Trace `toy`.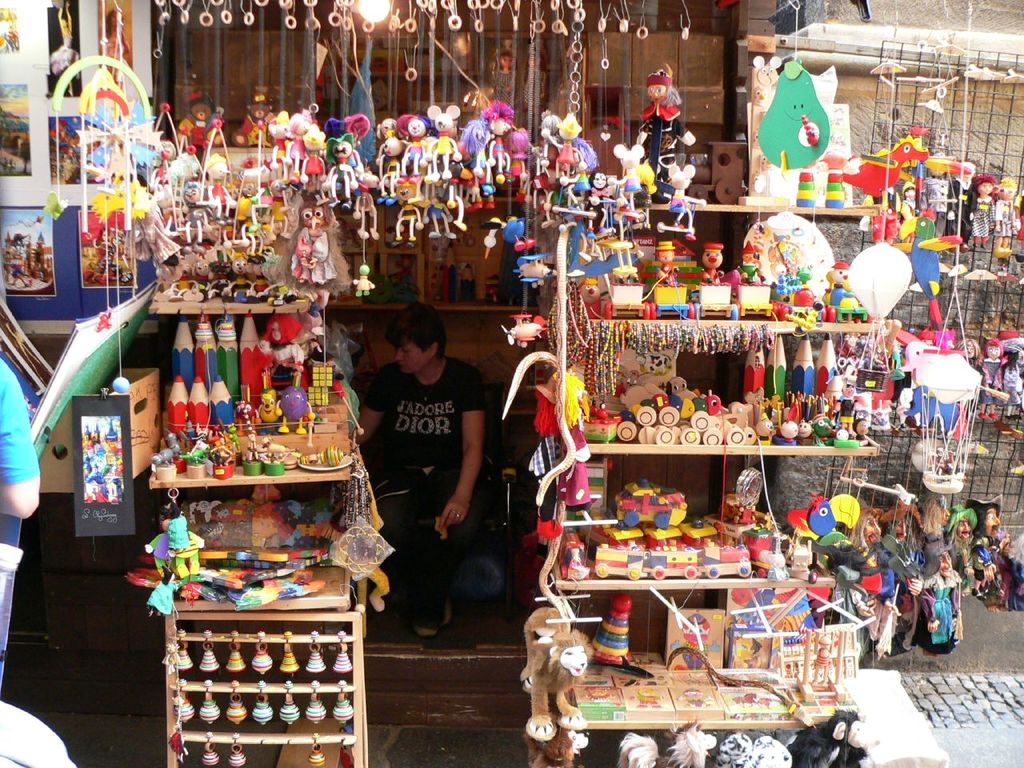
Traced to [82,432,126,514].
